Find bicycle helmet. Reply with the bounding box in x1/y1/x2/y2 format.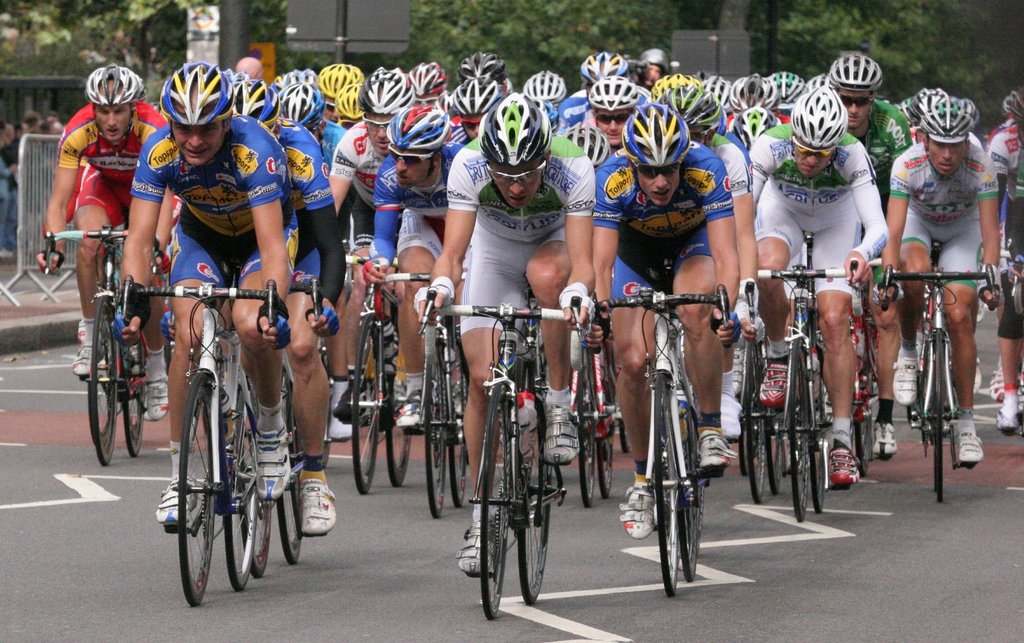
410/58/447/99.
